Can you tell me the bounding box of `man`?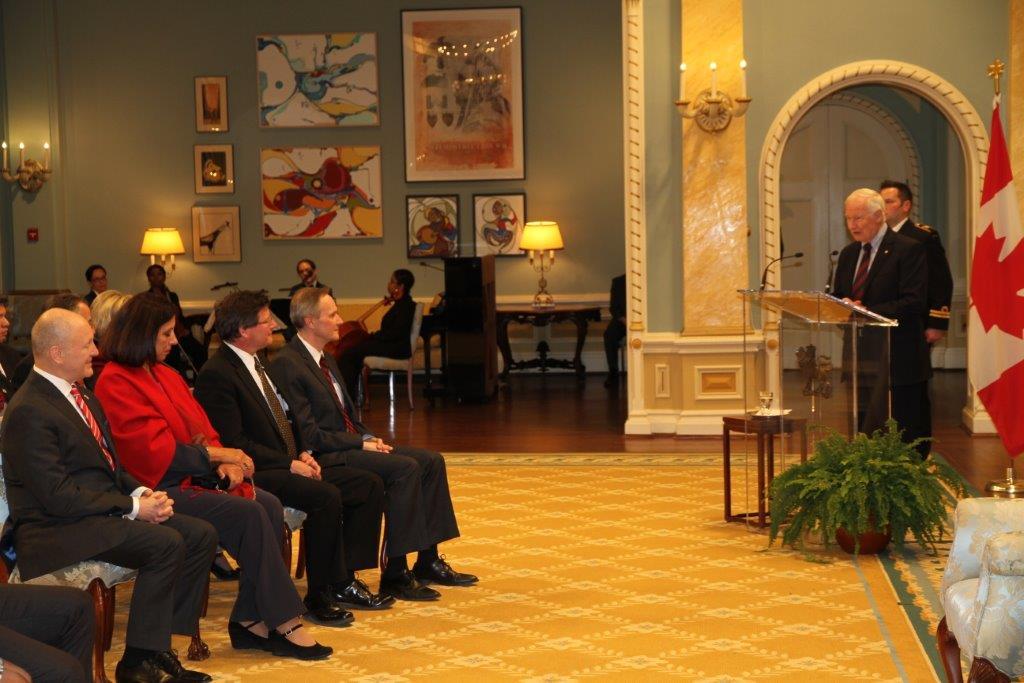
left=0, top=305, right=217, bottom=682.
